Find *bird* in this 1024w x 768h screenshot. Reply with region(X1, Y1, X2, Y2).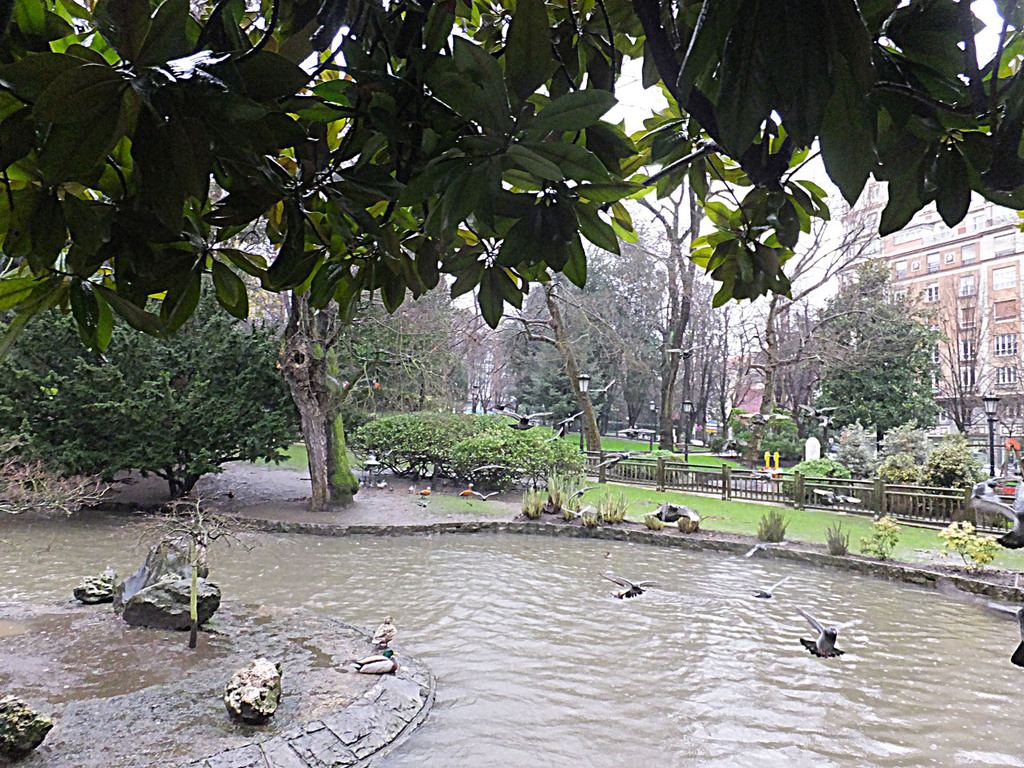
region(731, 573, 792, 600).
